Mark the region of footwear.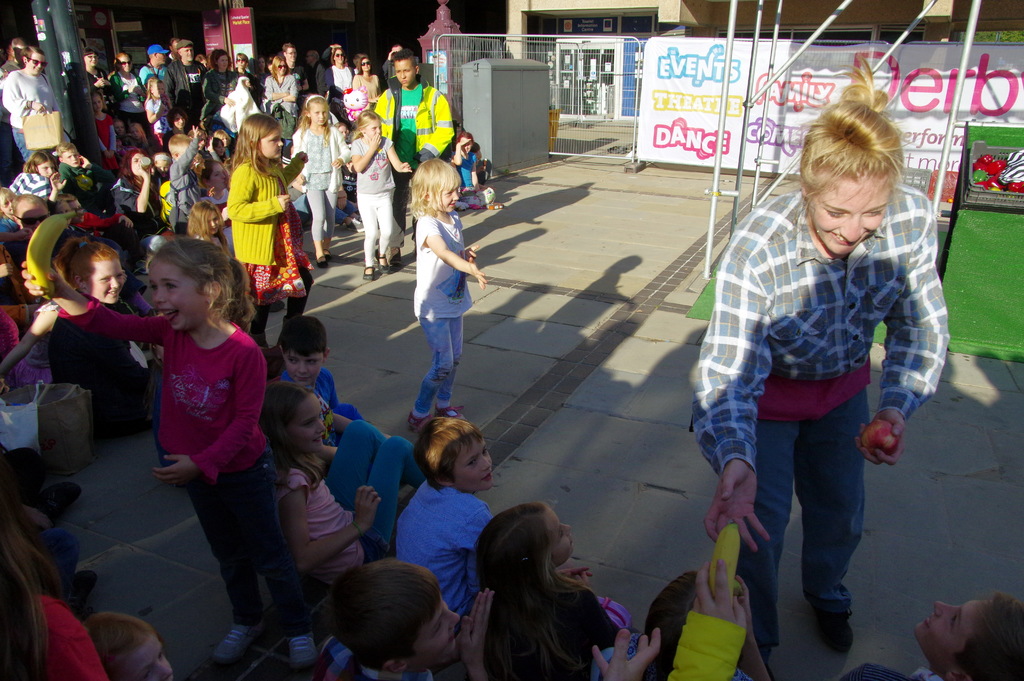
Region: <bbox>360, 264, 374, 281</bbox>.
